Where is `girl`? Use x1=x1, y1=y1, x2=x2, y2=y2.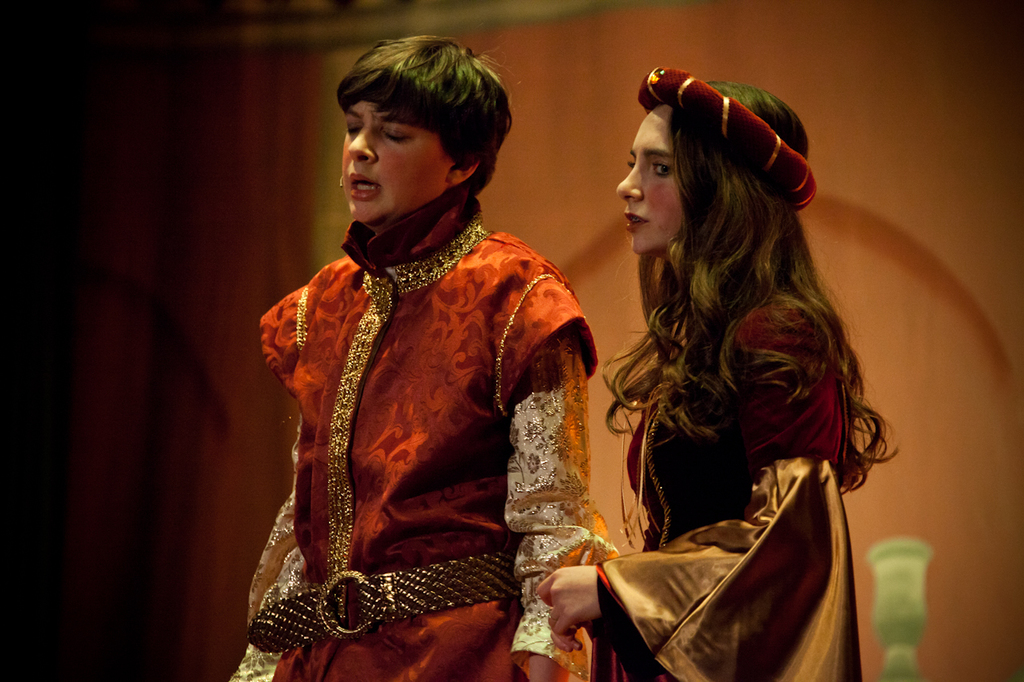
x1=537, y1=78, x2=903, y2=681.
